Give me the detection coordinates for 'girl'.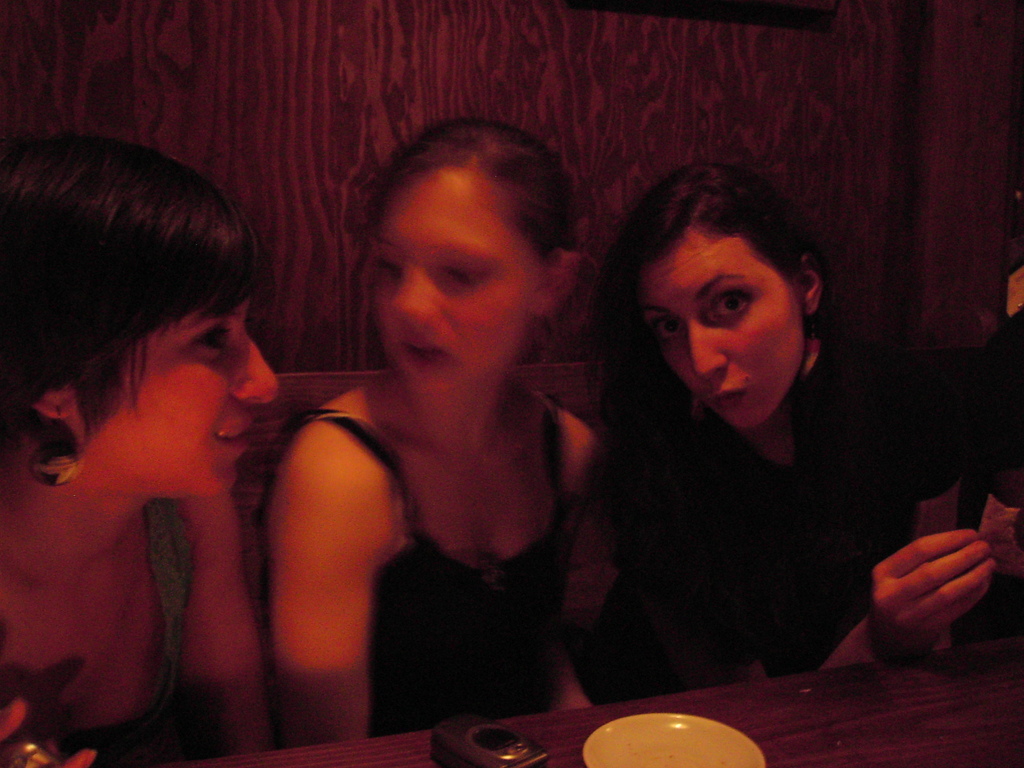
(591,159,989,703).
